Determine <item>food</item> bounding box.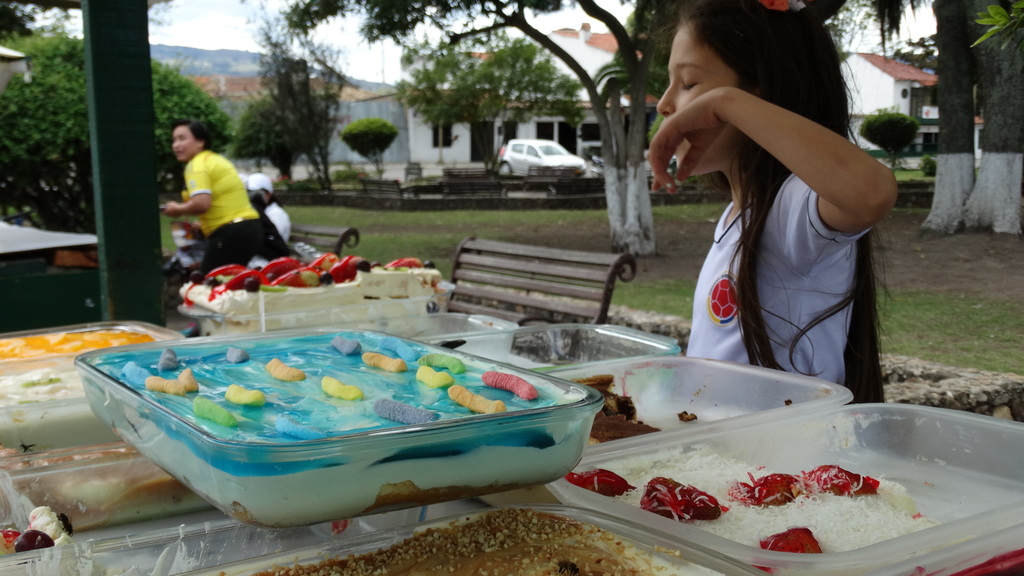
Determined: BBox(194, 396, 239, 426).
